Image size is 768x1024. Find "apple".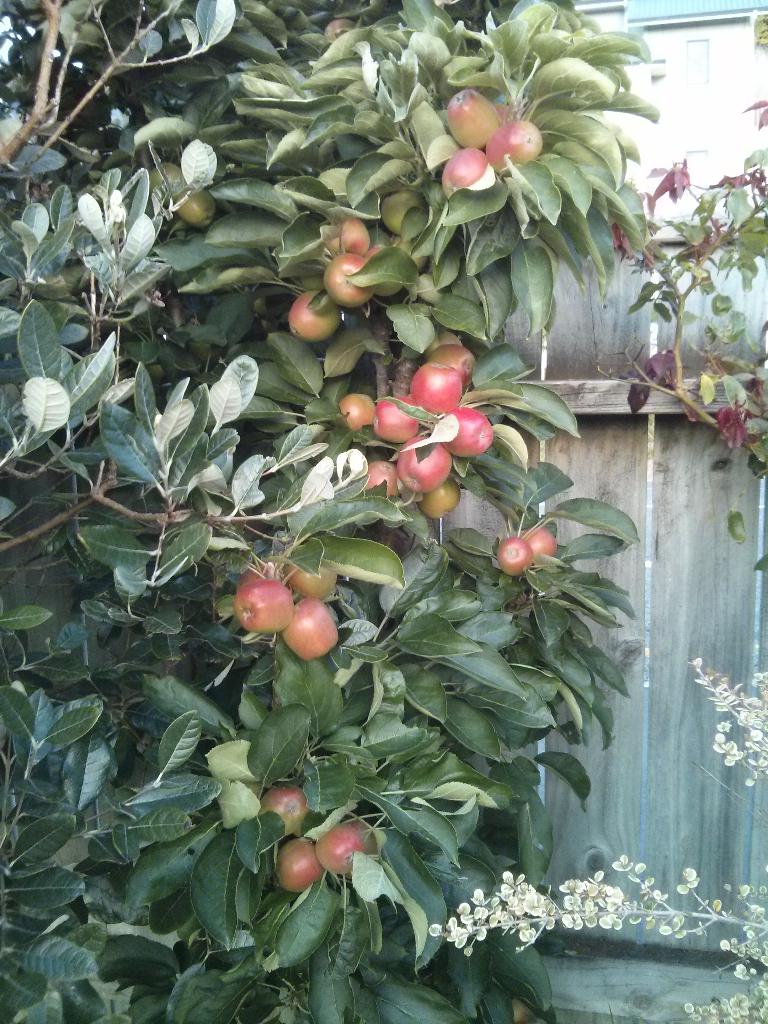
273,832,338,897.
